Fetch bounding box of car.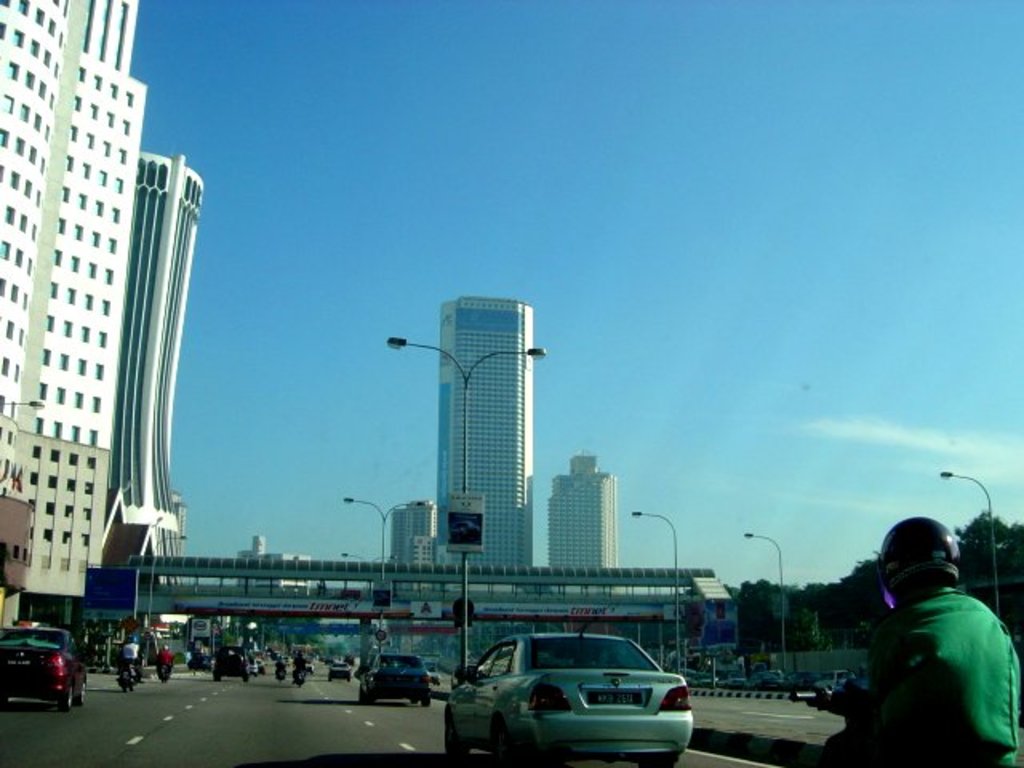
Bbox: x1=691 y1=674 x2=715 y2=690.
